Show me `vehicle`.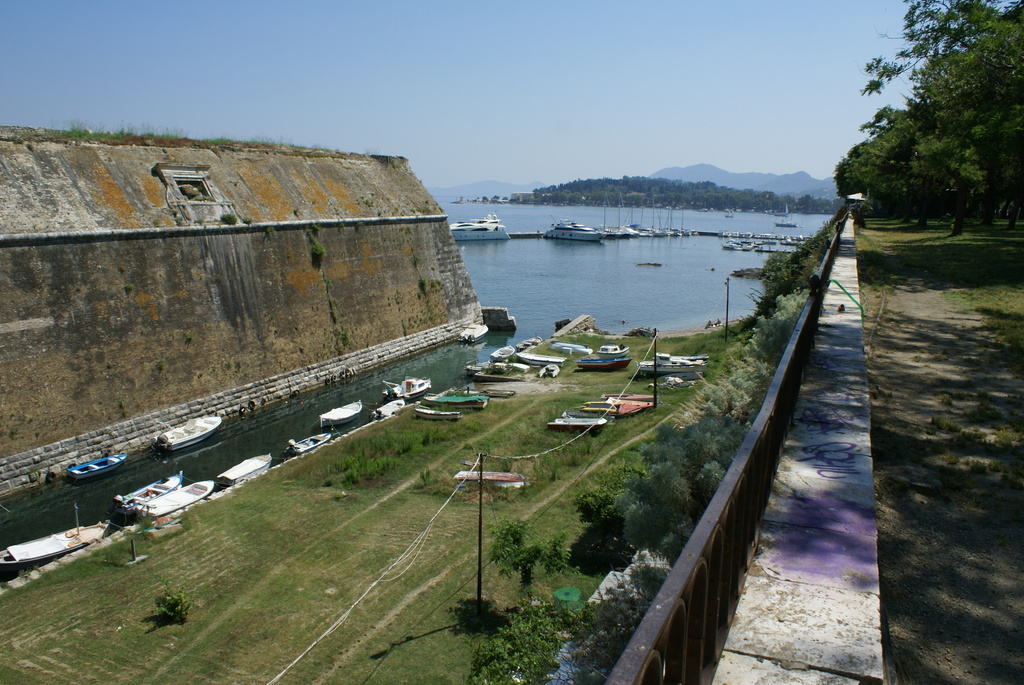
`vehicle` is here: {"x1": 382, "y1": 376, "x2": 429, "y2": 402}.
